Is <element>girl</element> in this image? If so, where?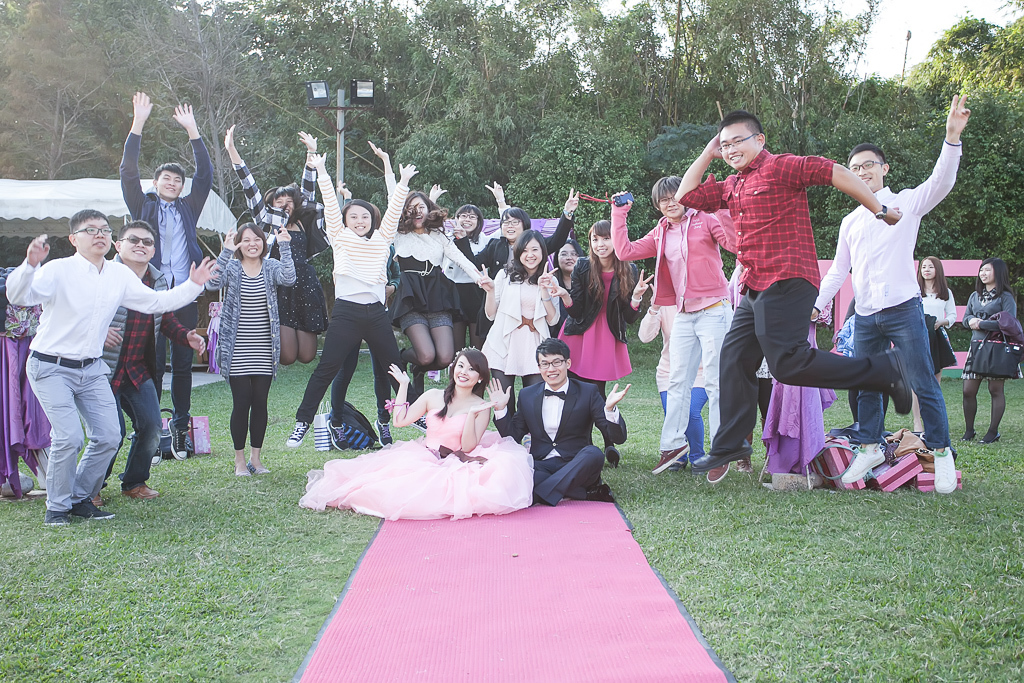
Yes, at {"left": 286, "top": 153, "right": 420, "bottom": 449}.
